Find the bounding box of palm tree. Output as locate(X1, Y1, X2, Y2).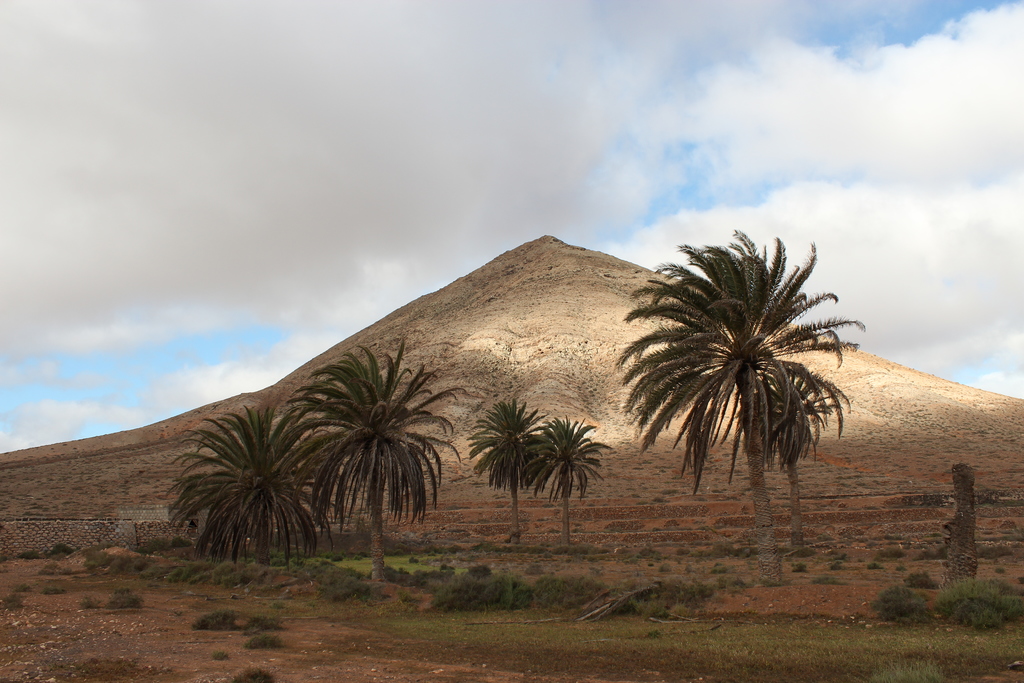
locate(330, 345, 427, 600).
